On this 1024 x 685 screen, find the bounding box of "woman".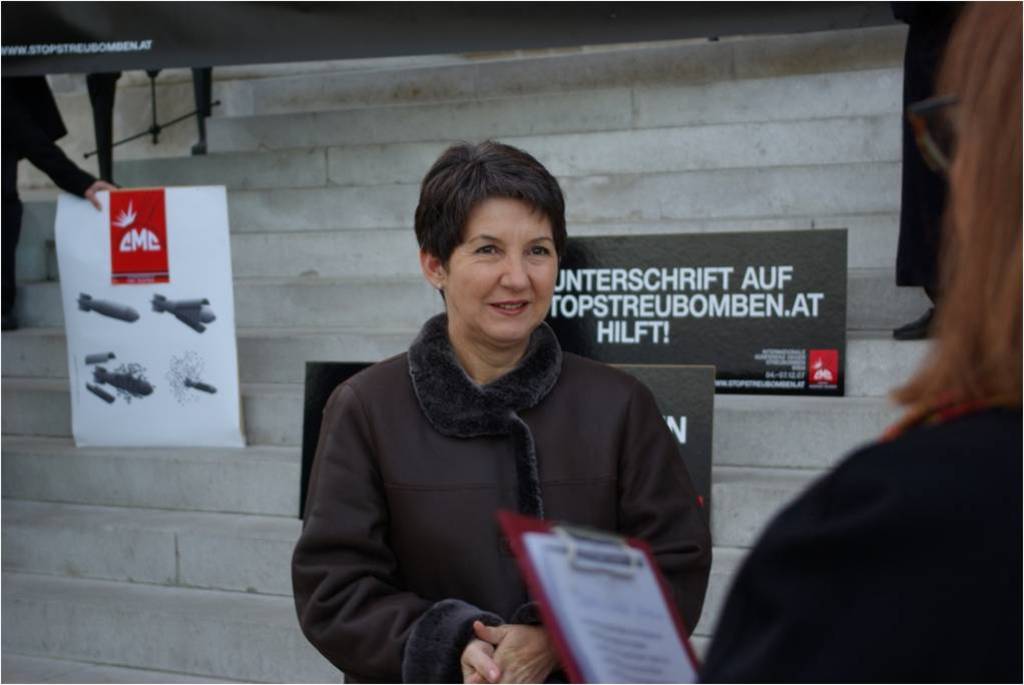
Bounding box: crop(292, 160, 713, 675).
